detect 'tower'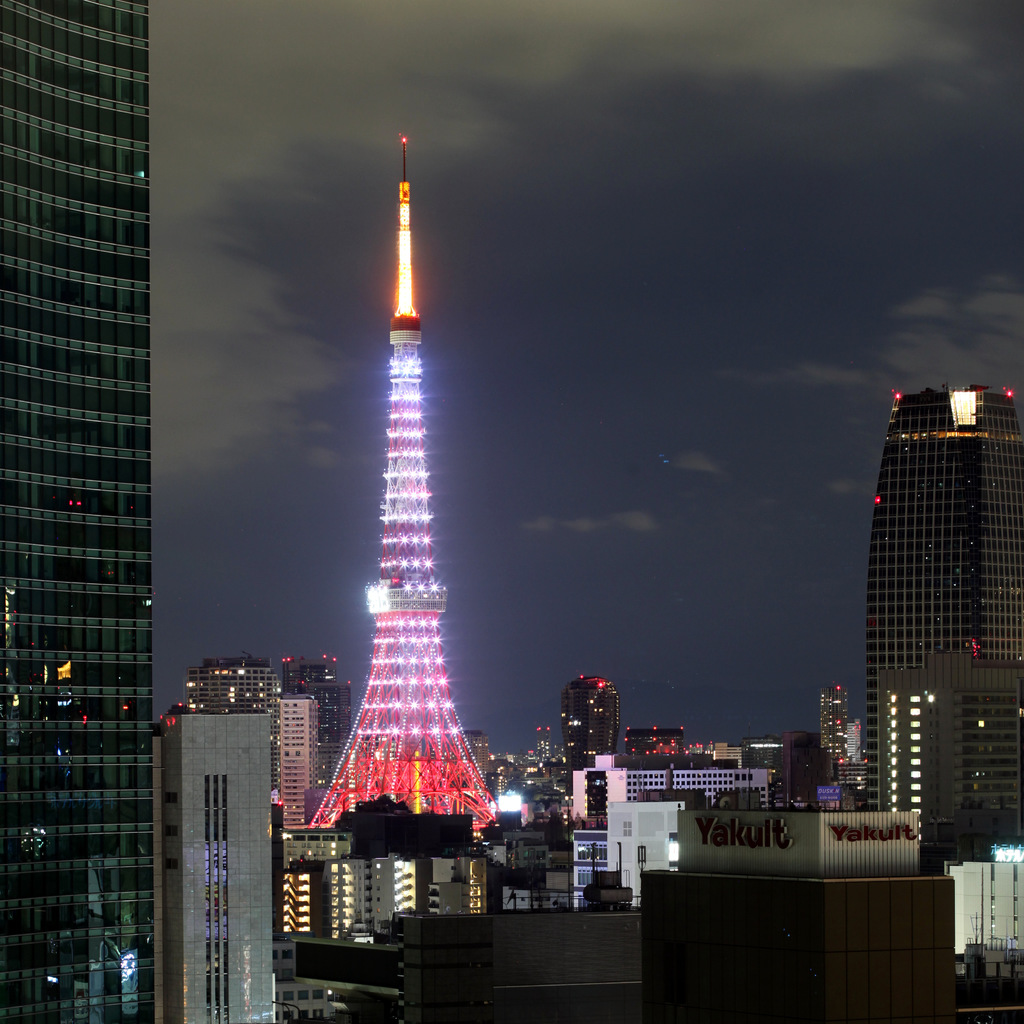
box(156, 705, 273, 1023)
